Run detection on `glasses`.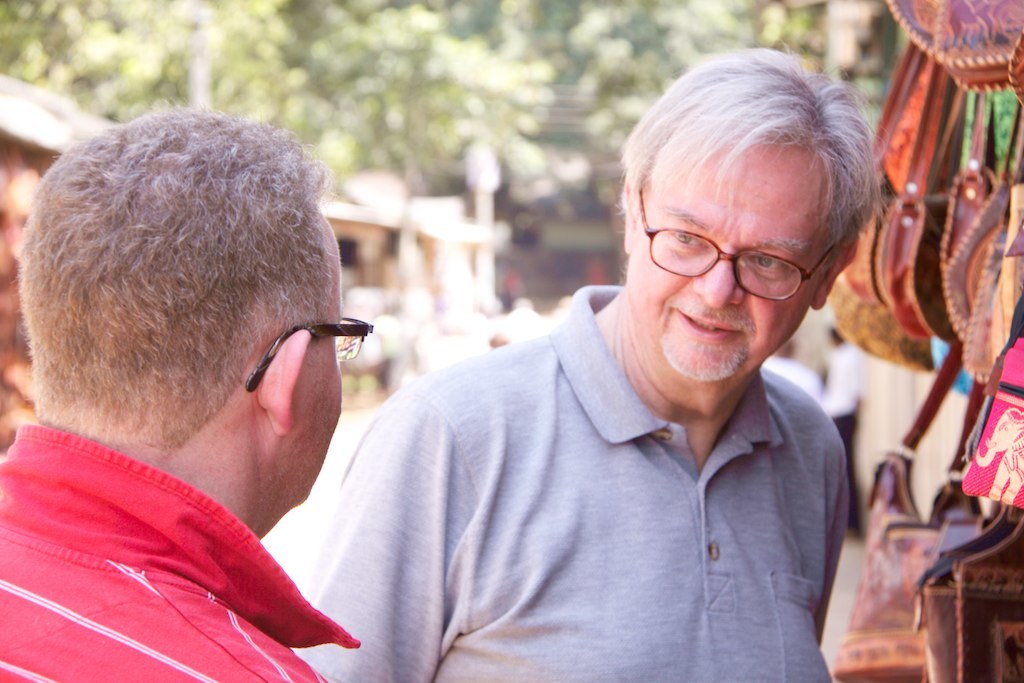
Result: region(244, 314, 373, 394).
